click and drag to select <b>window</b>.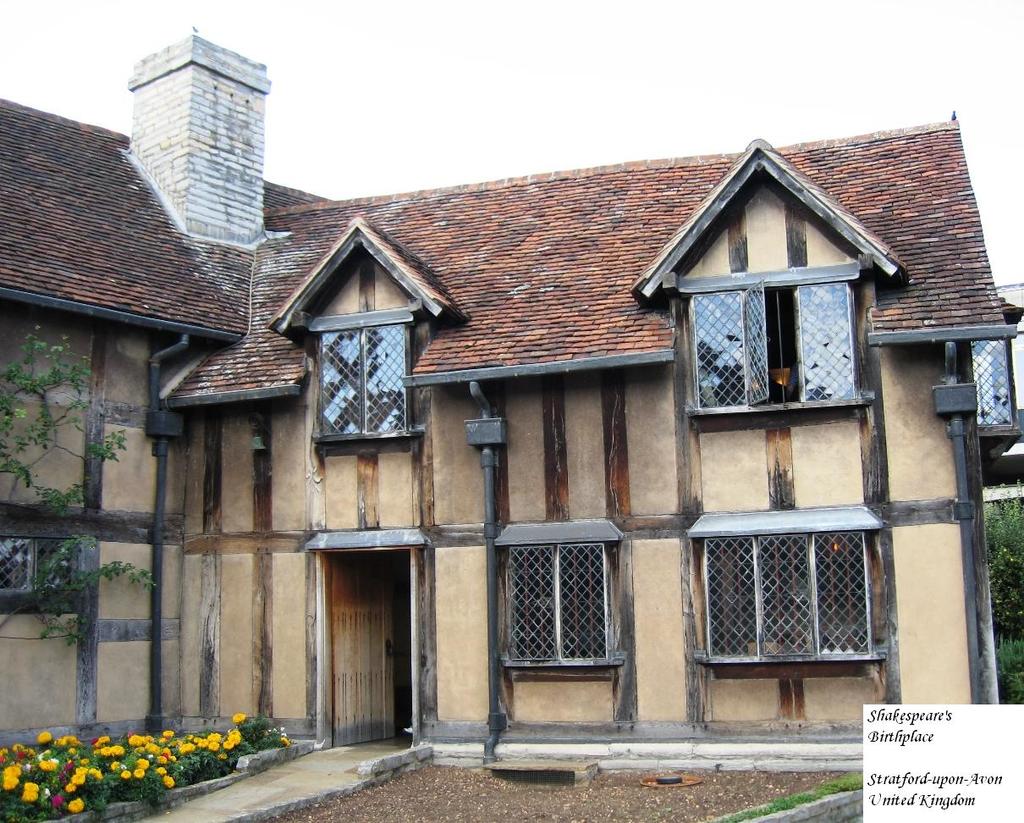
Selection: bbox(687, 513, 889, 663).
